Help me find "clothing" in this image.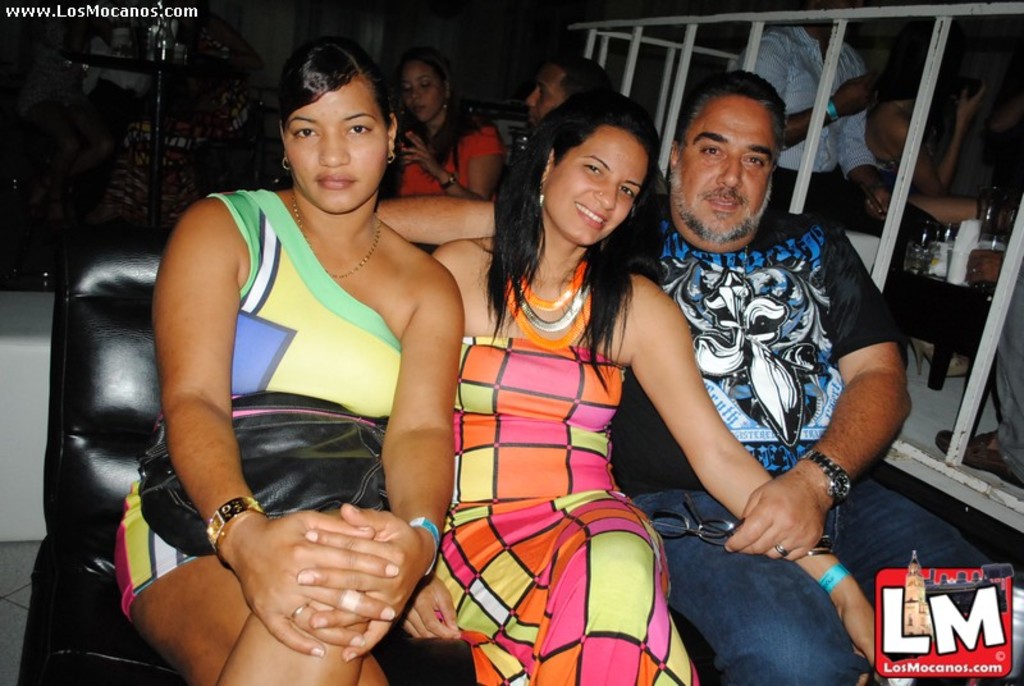
Found it: [left=145, top=170, right=453, bottom=634].
